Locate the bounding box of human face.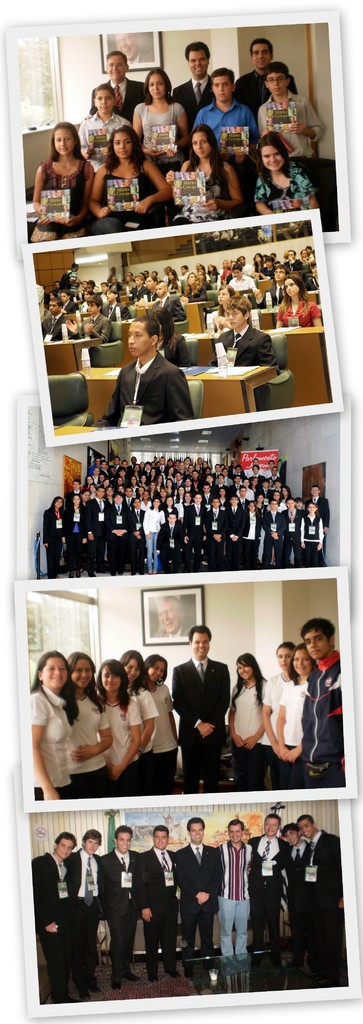
Bounding box: rect(191, 131, 211, 157).
